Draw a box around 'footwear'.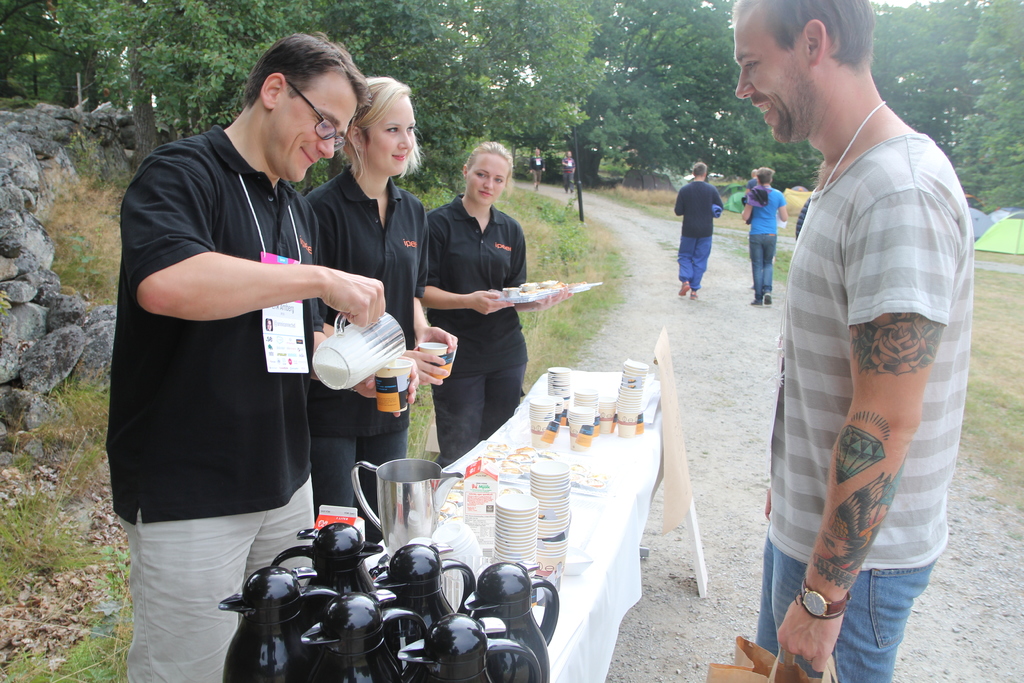
(764,293,772,308).
